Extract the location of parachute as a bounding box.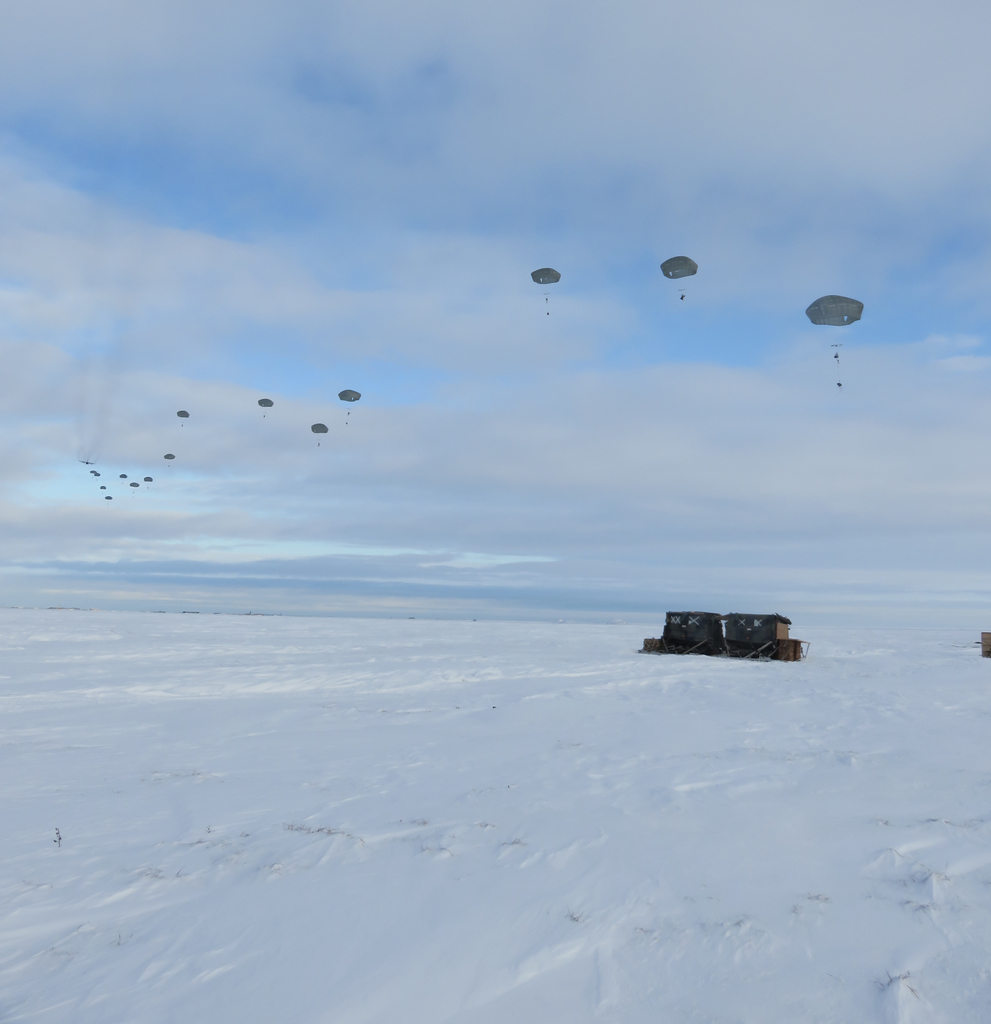
BBox(806, 293, 866, 386).
